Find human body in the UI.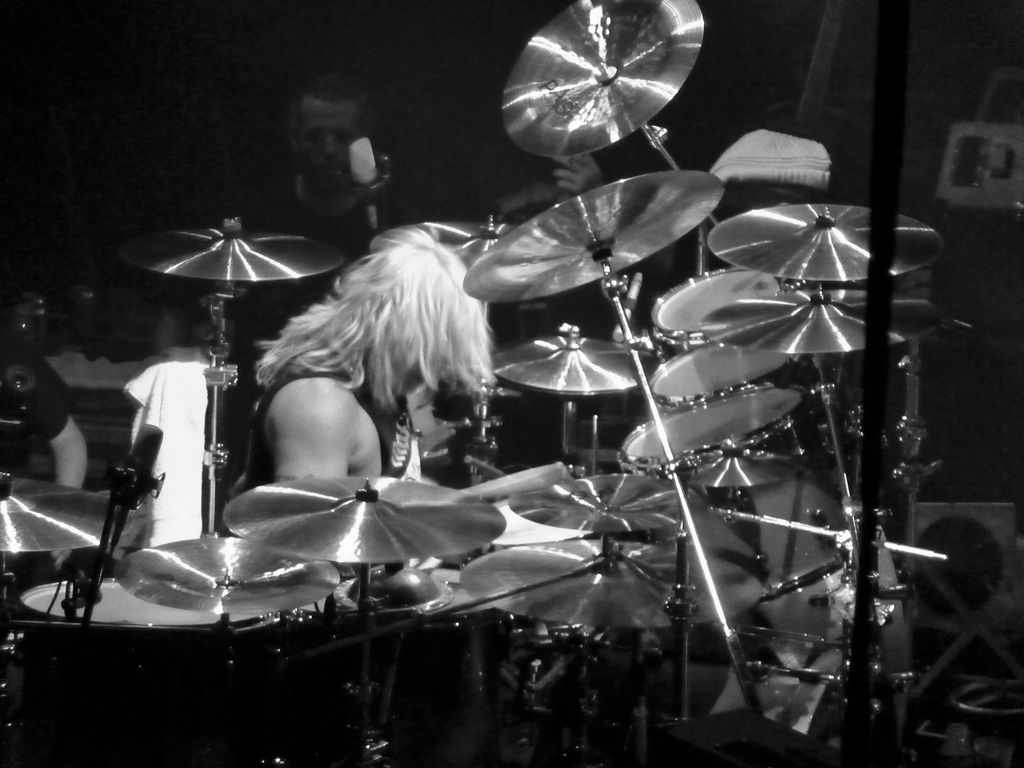
UI element at {"left": 0, "top": 335, "right": 88, "bottom": 490}.
